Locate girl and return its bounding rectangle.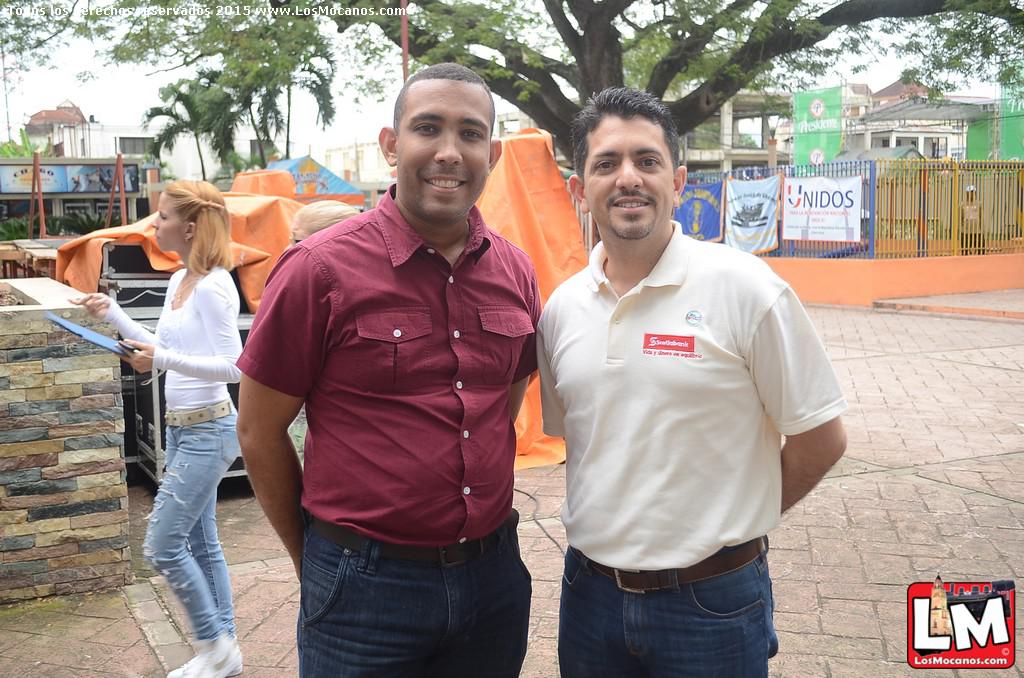
x1=62 y1=177 x2=250 y2=677.
